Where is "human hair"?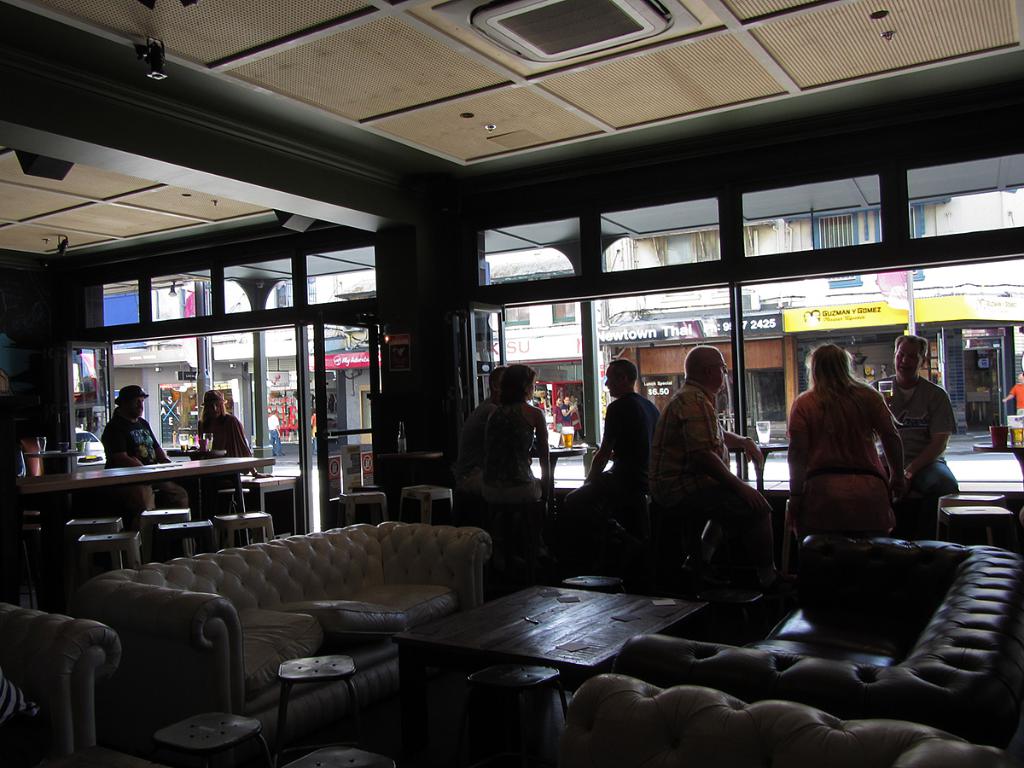
BBox(607, 358, 639, 391).
